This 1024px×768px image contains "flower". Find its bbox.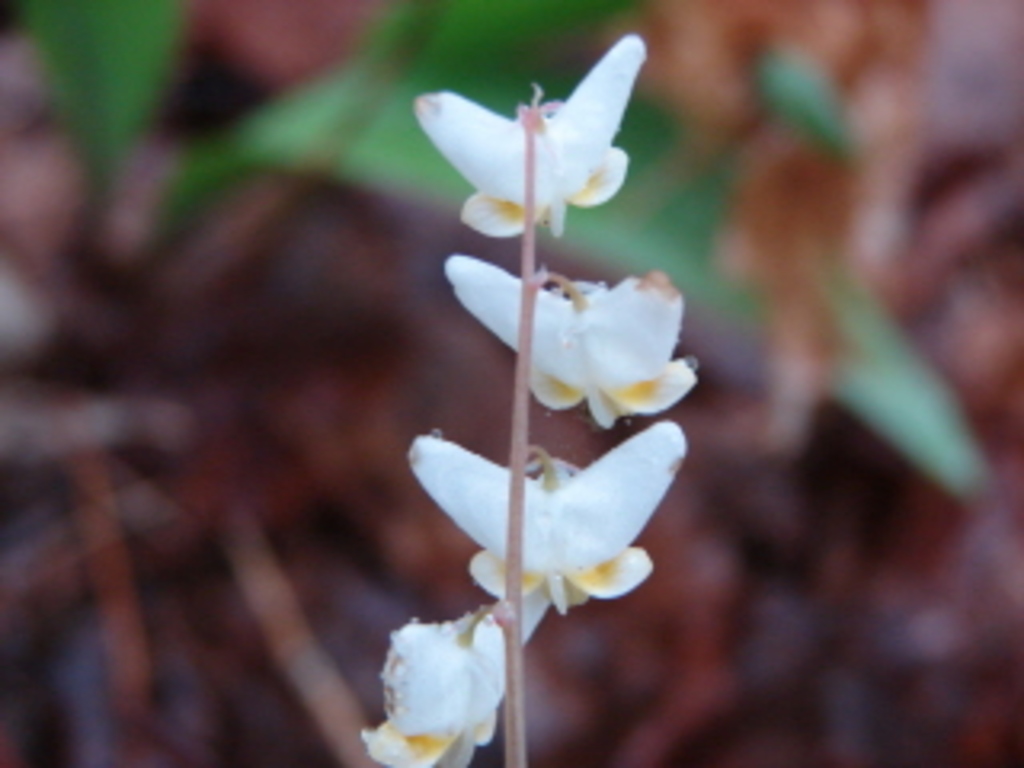
detection(406, 42, 640, 243).
